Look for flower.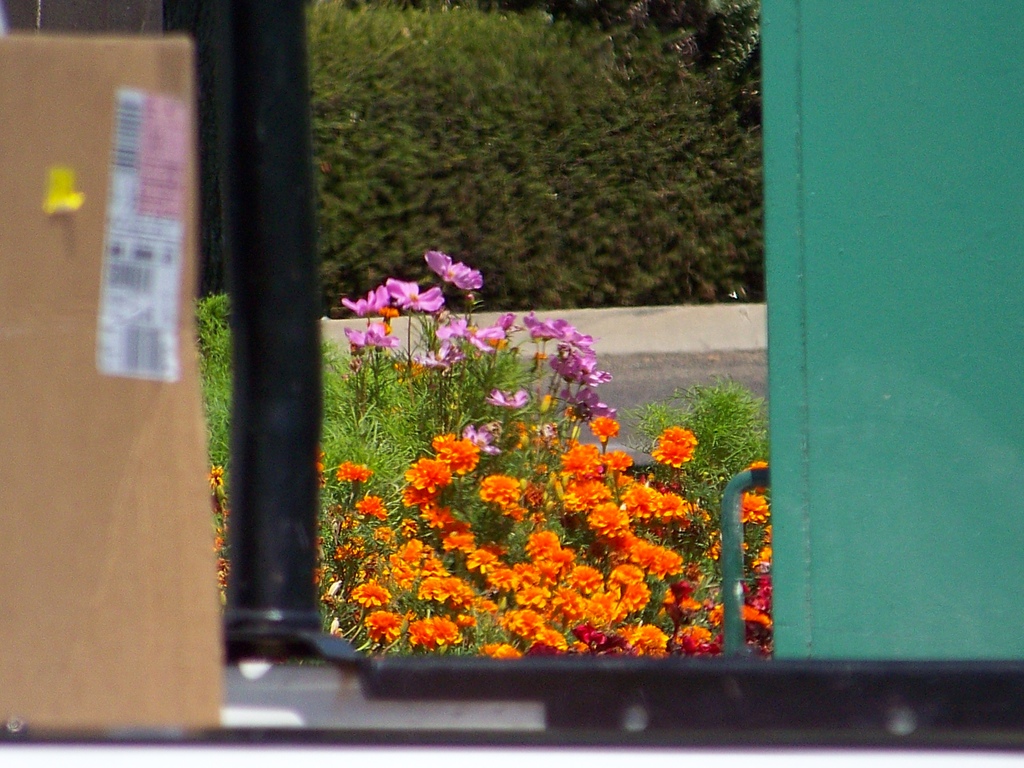
Found: l=742, t=602, r=772, b=631.
